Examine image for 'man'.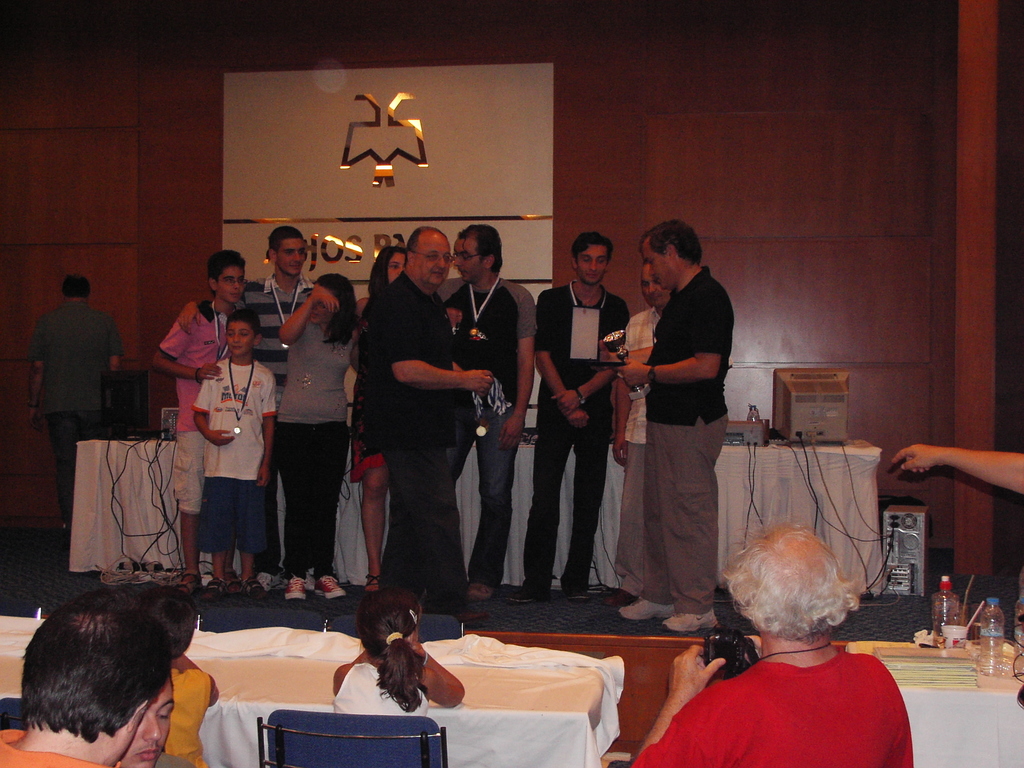
Examination result: BBox(0, 588, 172, 767).
